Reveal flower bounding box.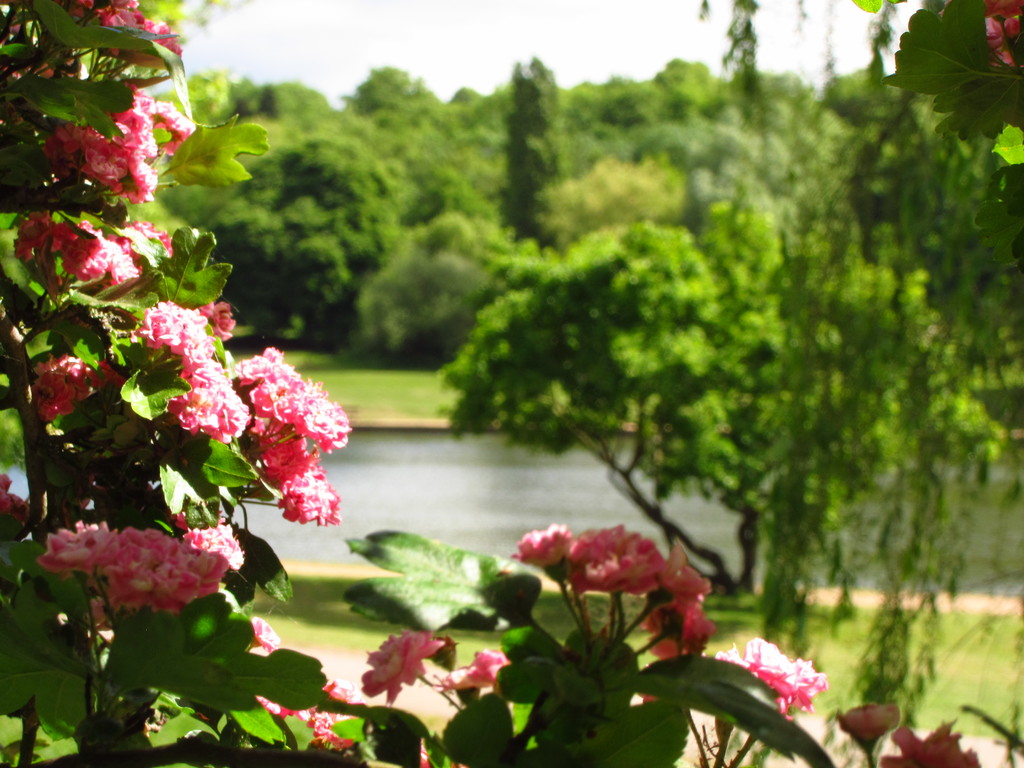
Revealed: box=[361, 627, 448, 706].
